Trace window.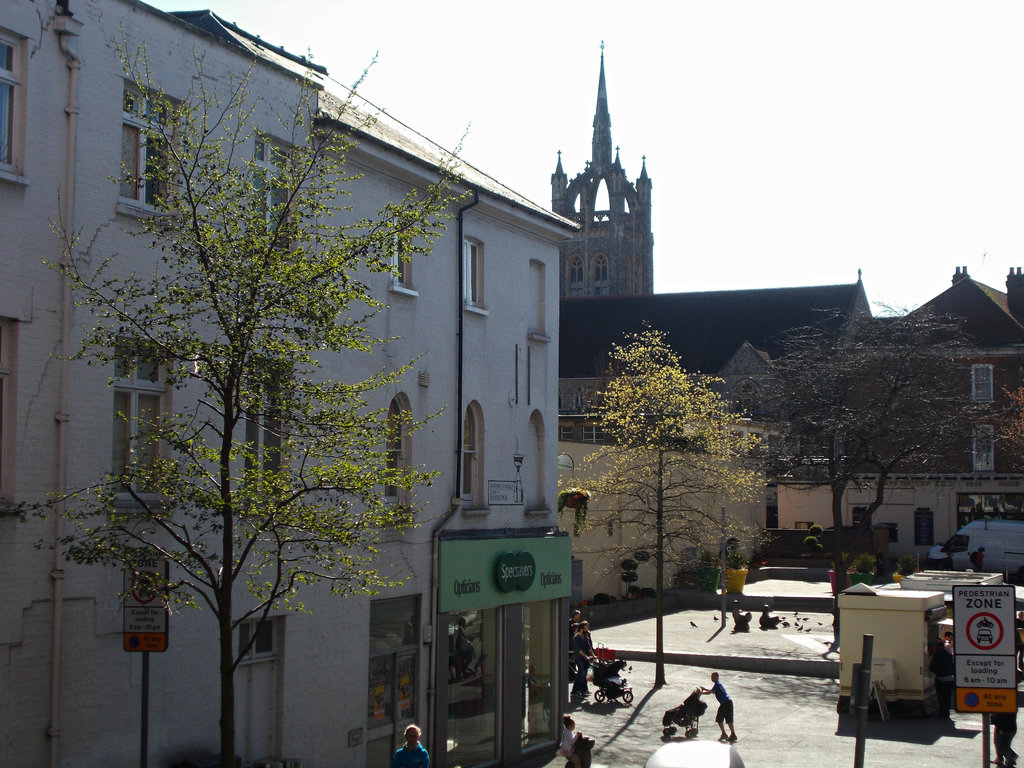
Traced to 969 365 991 402.
